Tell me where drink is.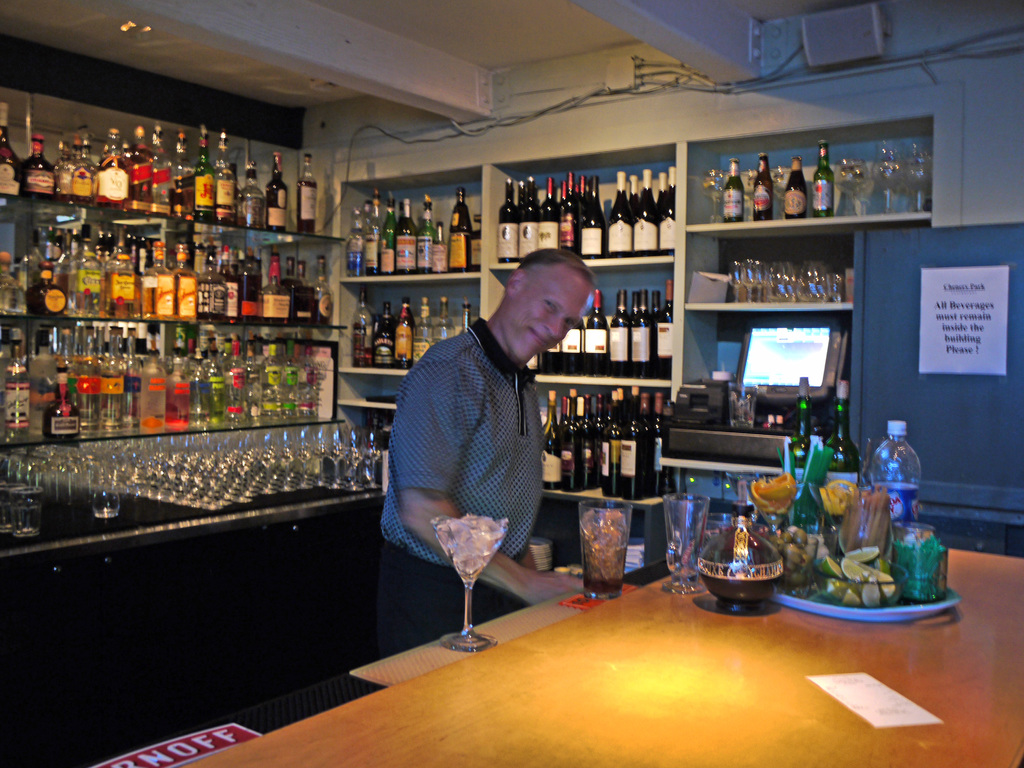
drink is at left=221, top=264, right=238, bottom=321.
